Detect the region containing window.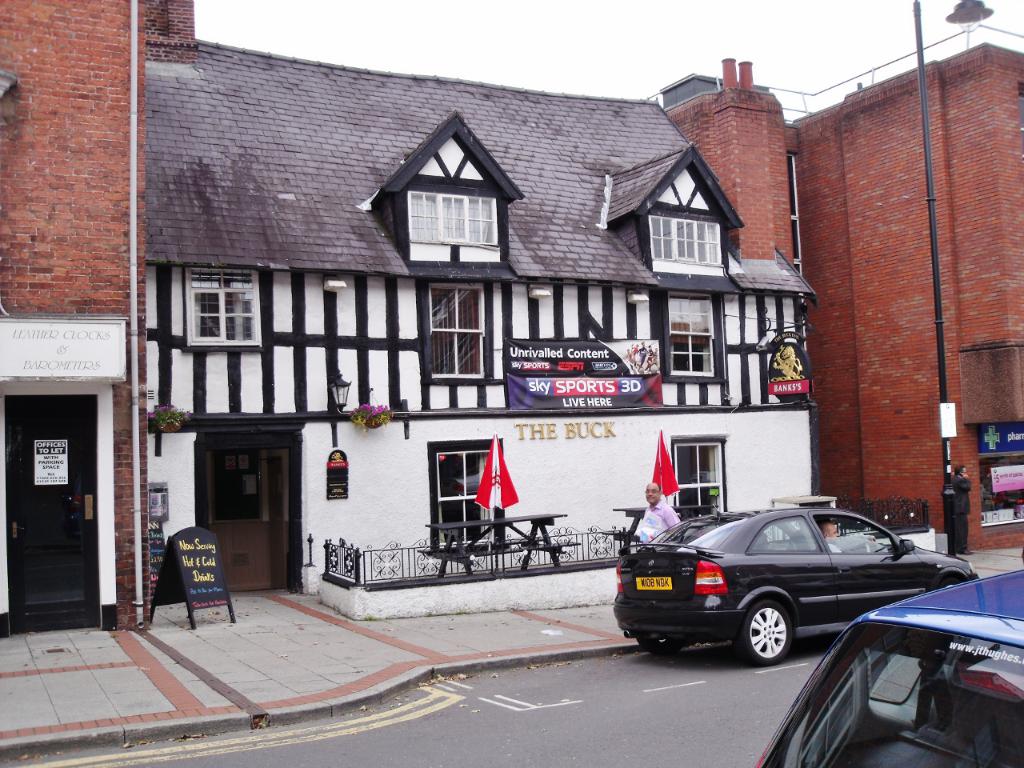
box(664, 292, 722, 376).
